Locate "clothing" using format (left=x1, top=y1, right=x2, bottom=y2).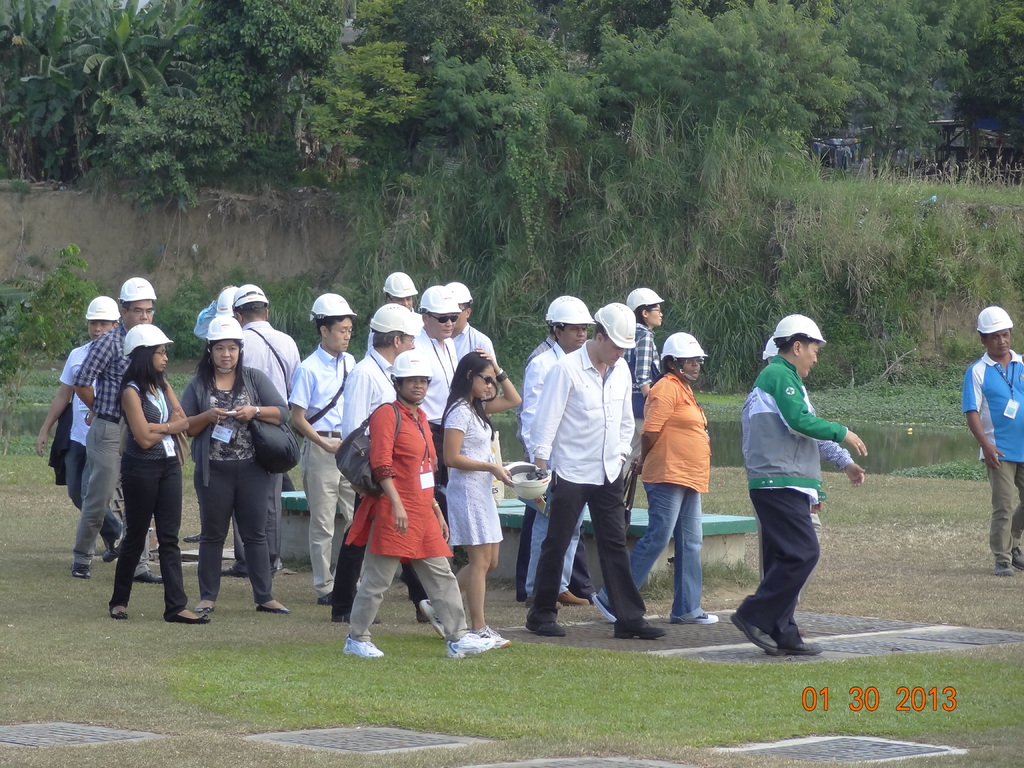
(left=529, top=339, right=648, bottom=623).
